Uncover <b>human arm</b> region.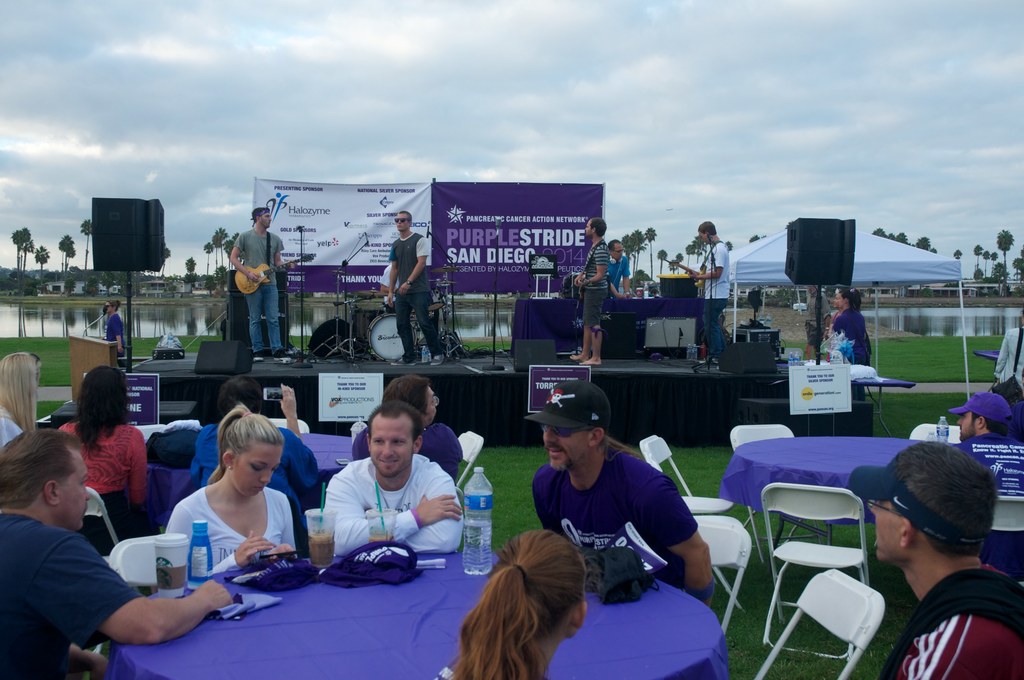
Uncovered: bbox=[324, 476, 463, 554].
